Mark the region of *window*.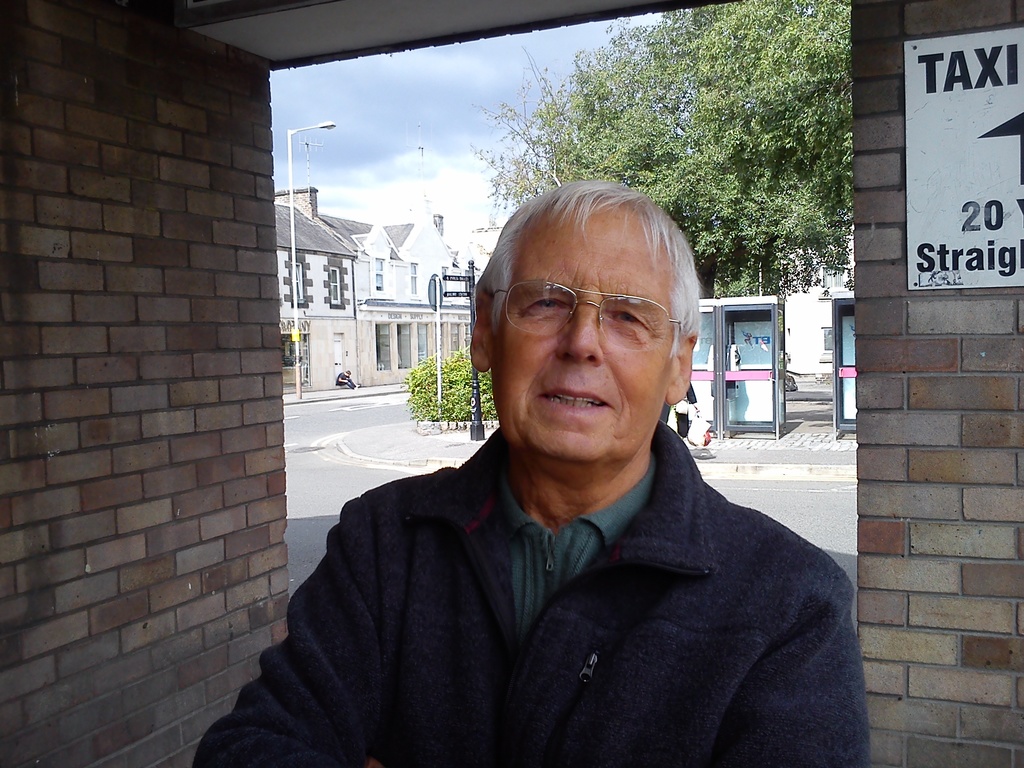
Region: (392,320,411,367).
